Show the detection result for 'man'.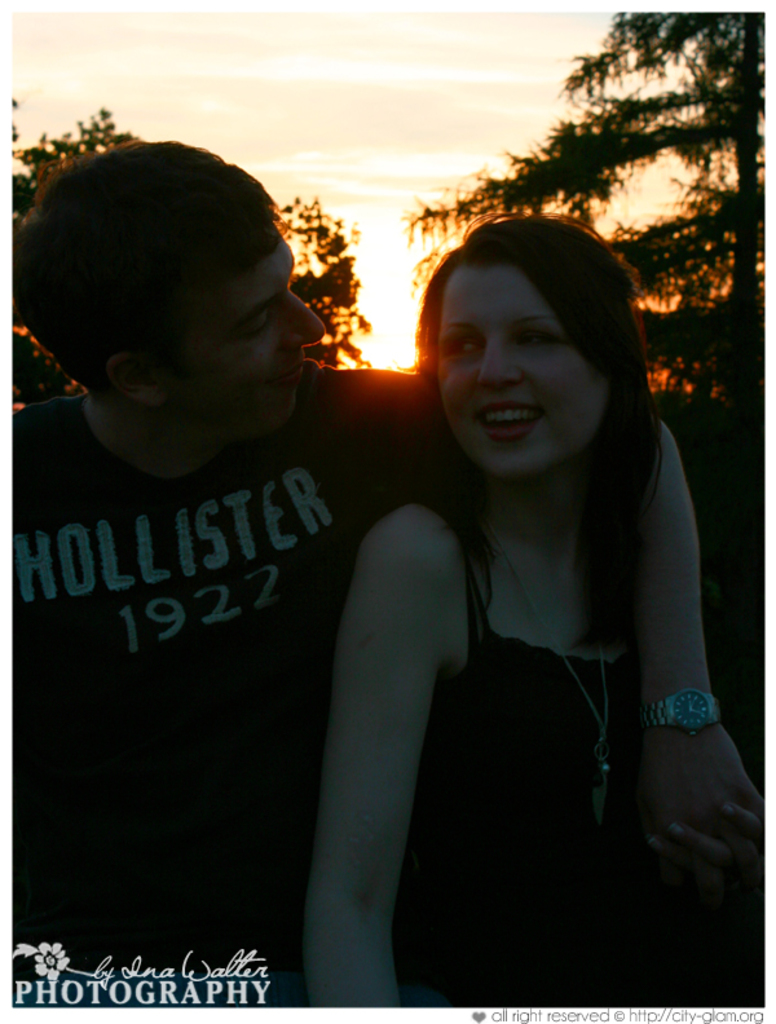
bbox=(16, 137, 764, 1006).
